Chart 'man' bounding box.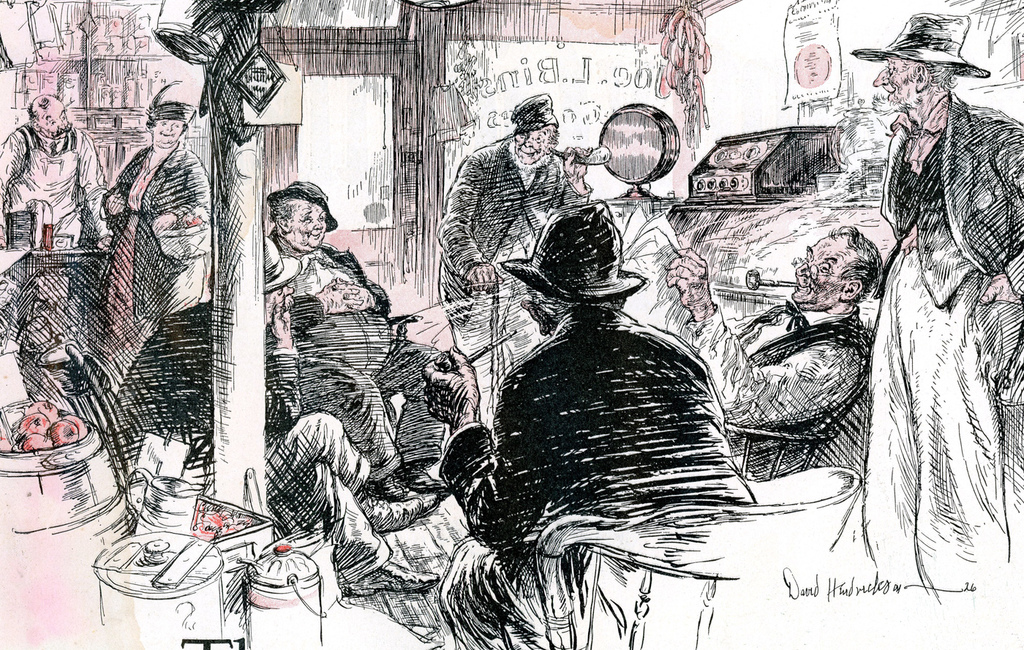
Charted: rect(631, 236, 883, 472).
